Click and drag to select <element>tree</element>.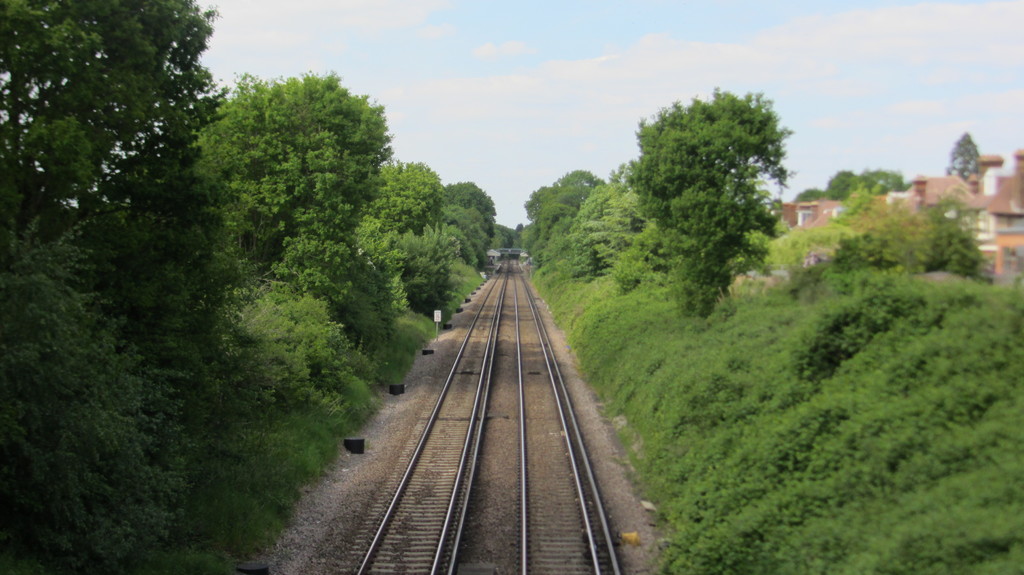
Selection: region(372, 156, 450, 235).
